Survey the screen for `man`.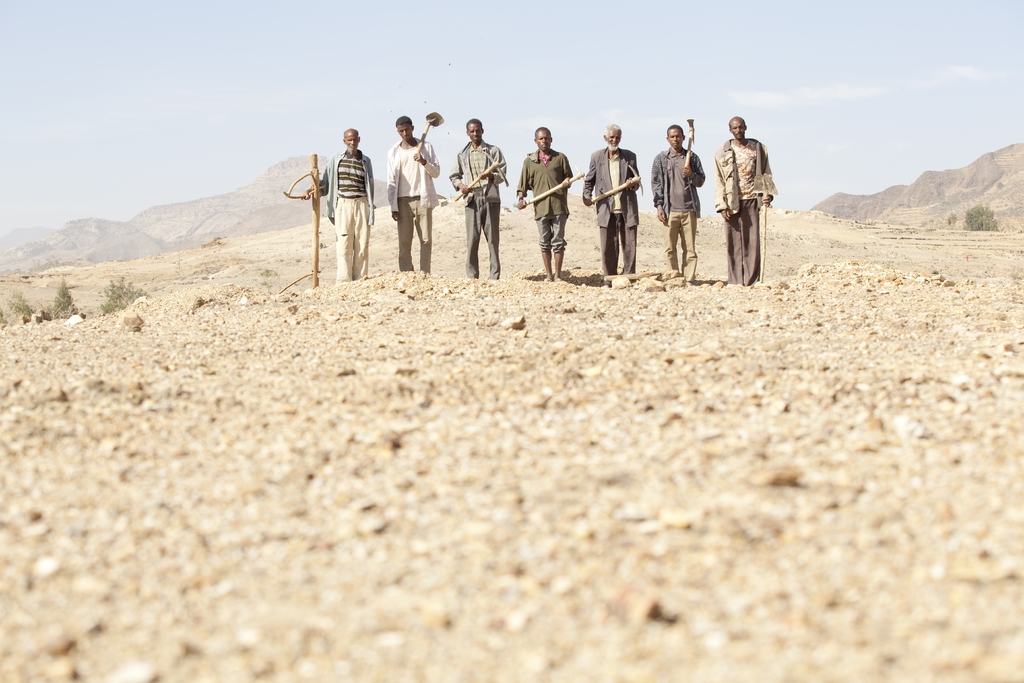
Survey found: box=[446, 117, 508, 281].
